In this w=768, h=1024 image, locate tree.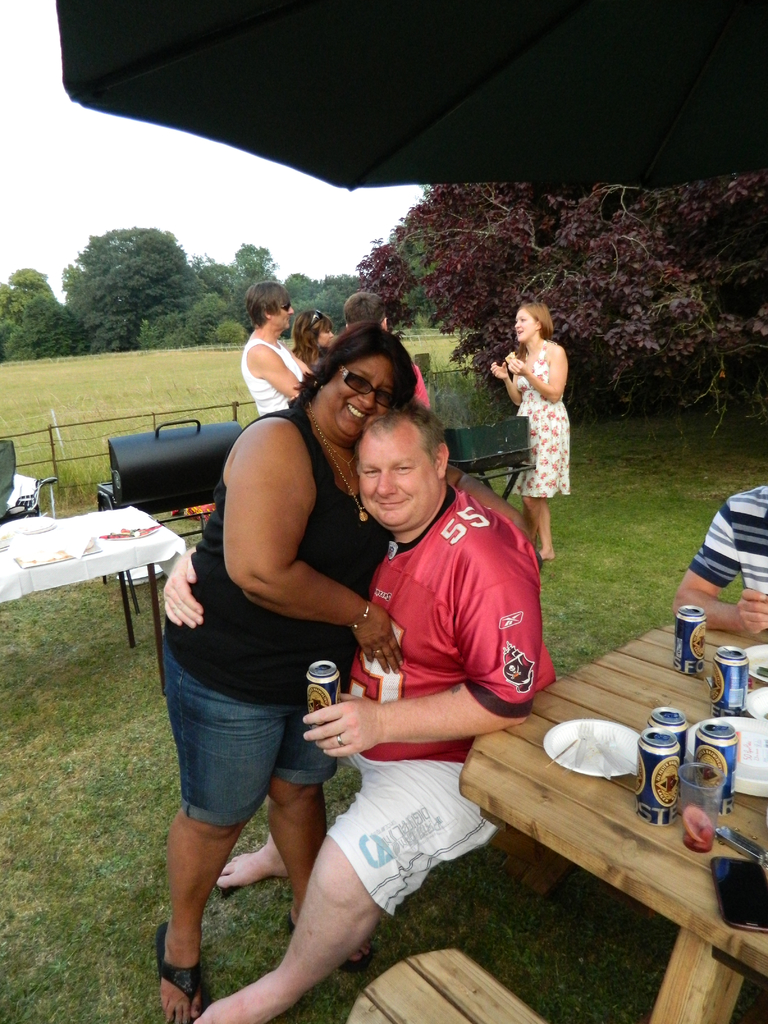
Bounding box: bbox(357, 169, 766, 444).
